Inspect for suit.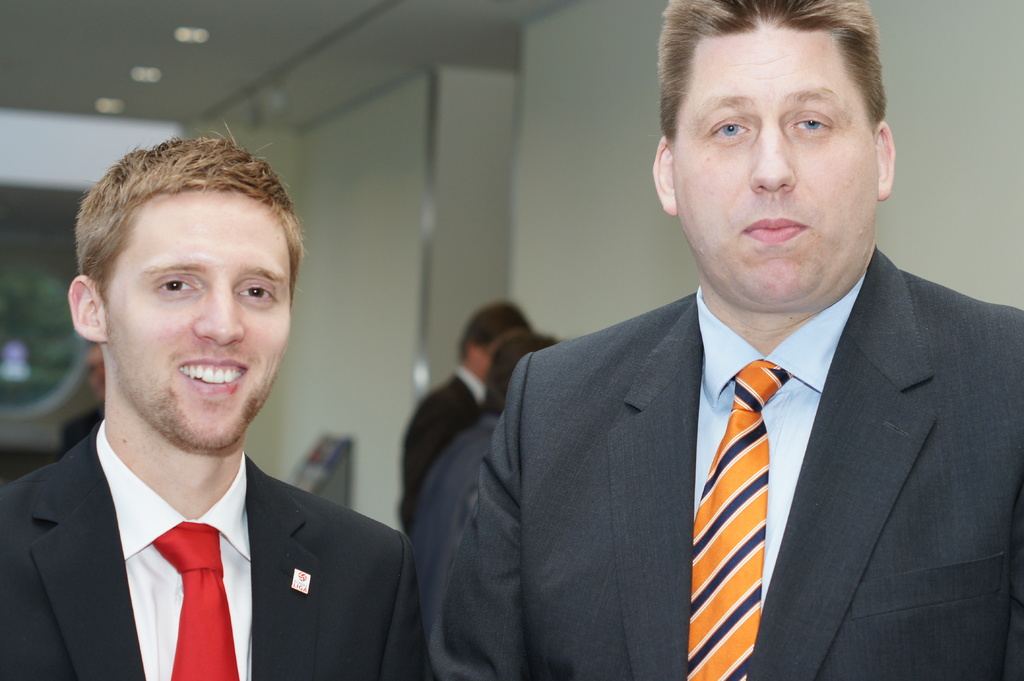
Inspection: box(463, 209, 1000, 680).
